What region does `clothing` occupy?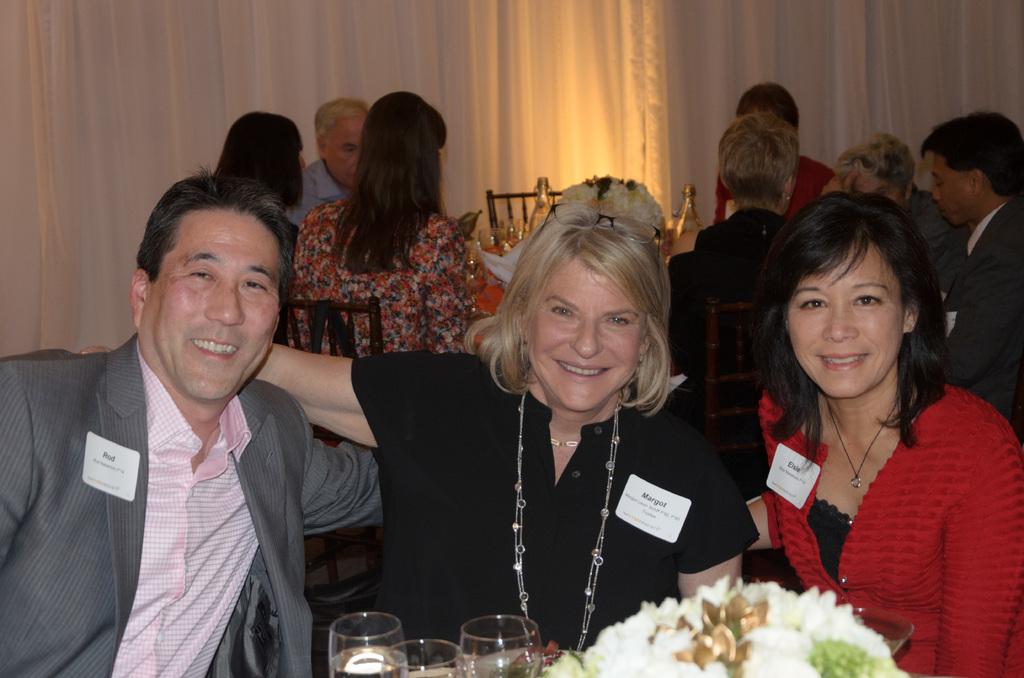
x1=287 y1=152 x2=337 y2=268.
